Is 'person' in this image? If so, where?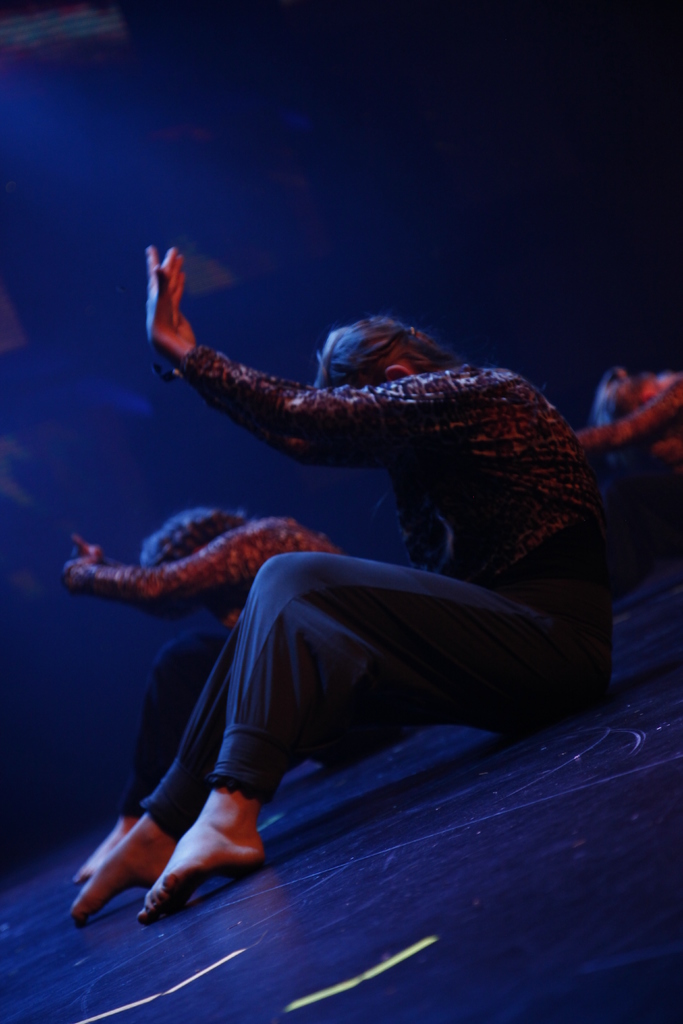
Yes, at pyautogui.locateOnScreen(62, 506, 351, 881).
